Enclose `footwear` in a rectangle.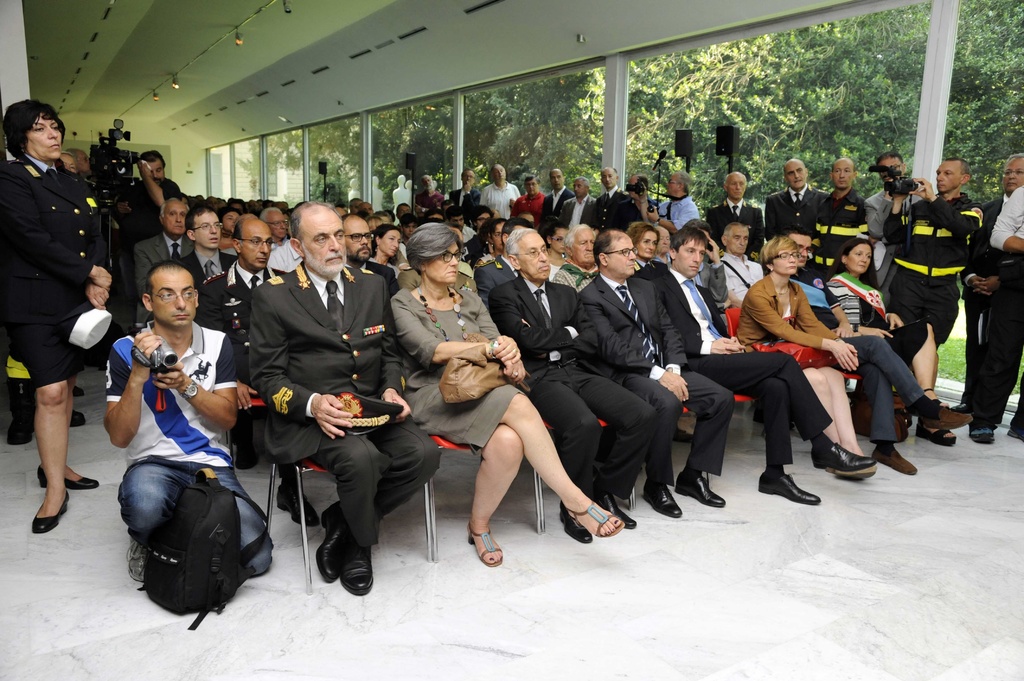
region(810, 440, 877, 473).
